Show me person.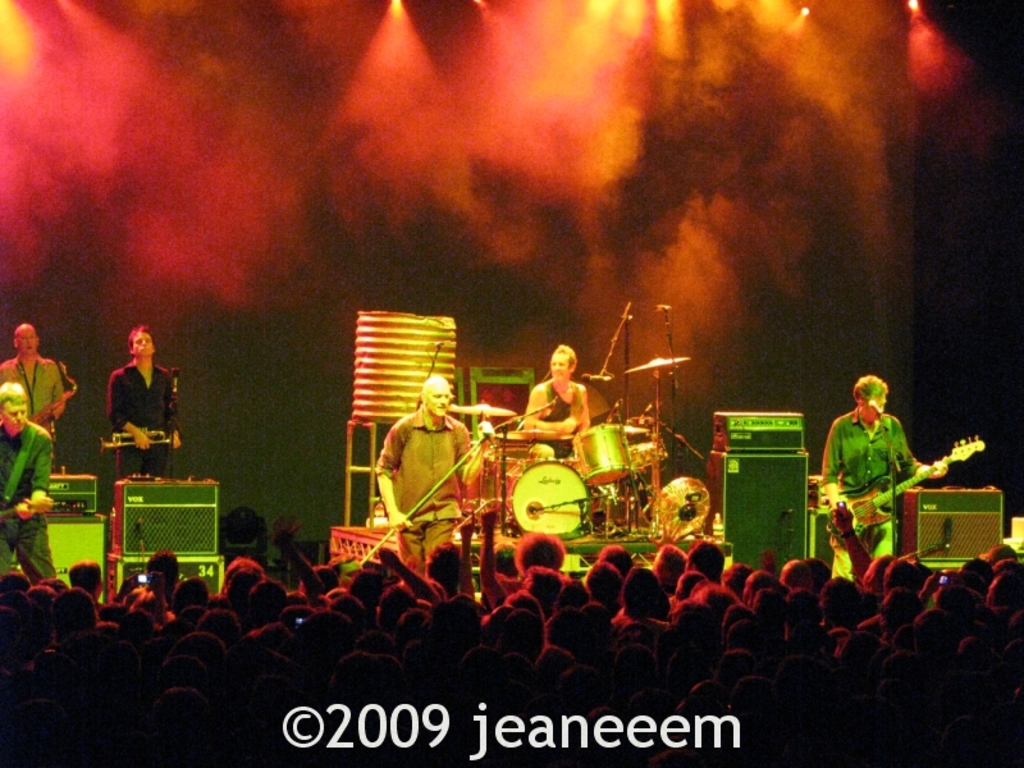
person is here: box=[0, 320, 67, 438].
